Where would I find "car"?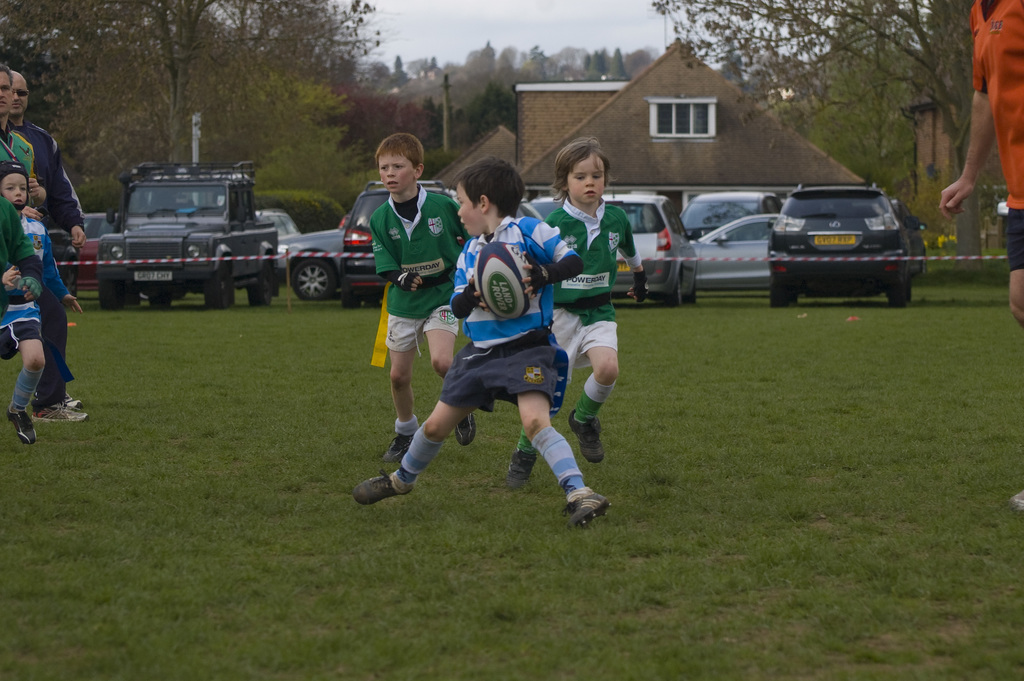
At box=[683, 192, 776, 240].
